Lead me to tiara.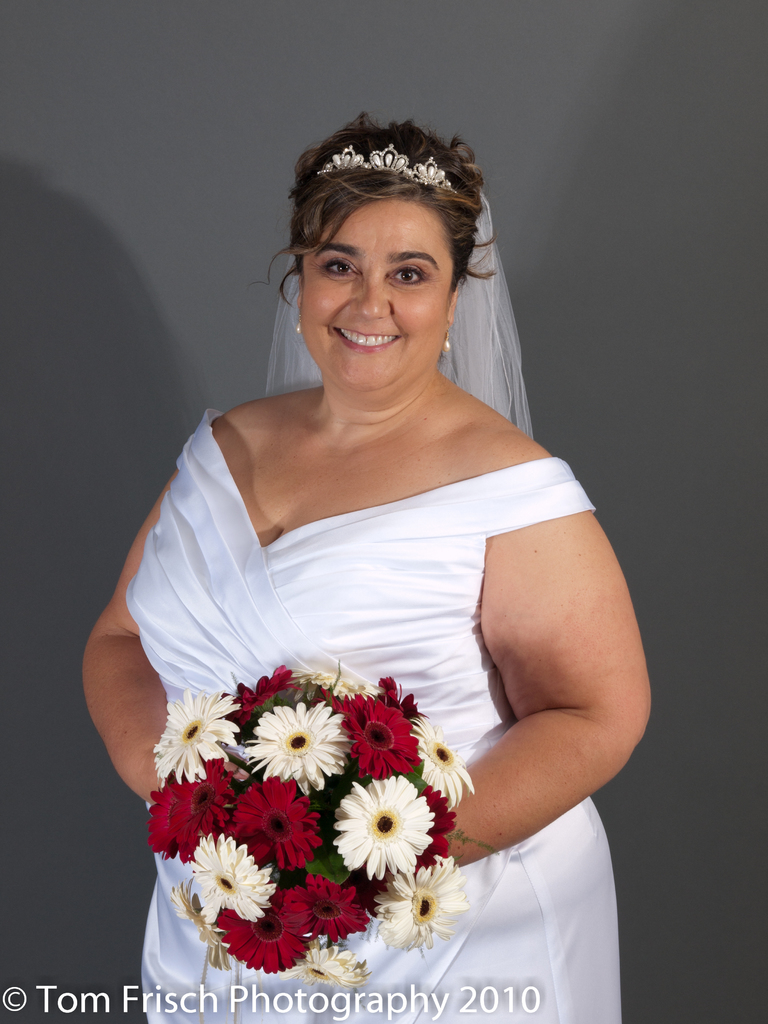
Lead to crop(317, 143, 461, 197).
